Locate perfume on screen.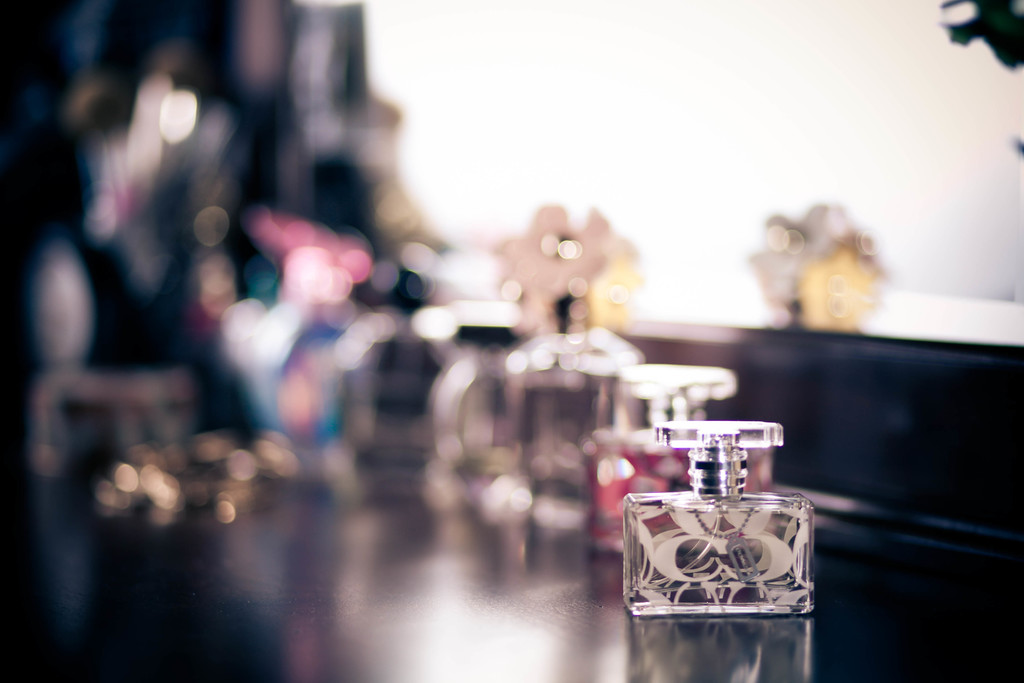
On screen at 621, 424, 828, 638.
